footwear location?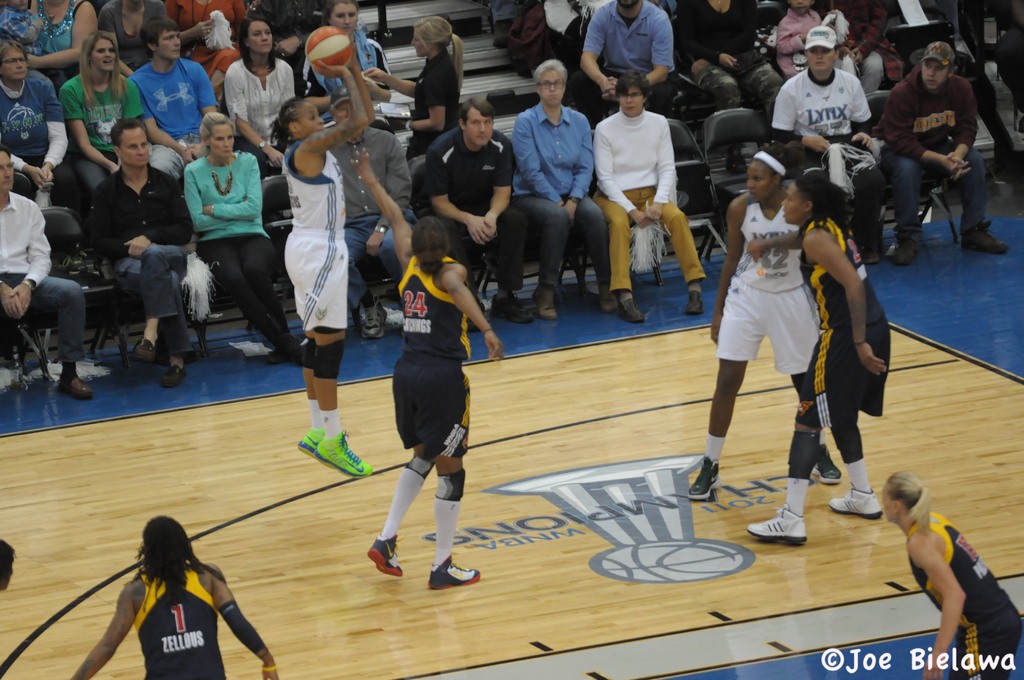
<box>314,429,372,480</box>
